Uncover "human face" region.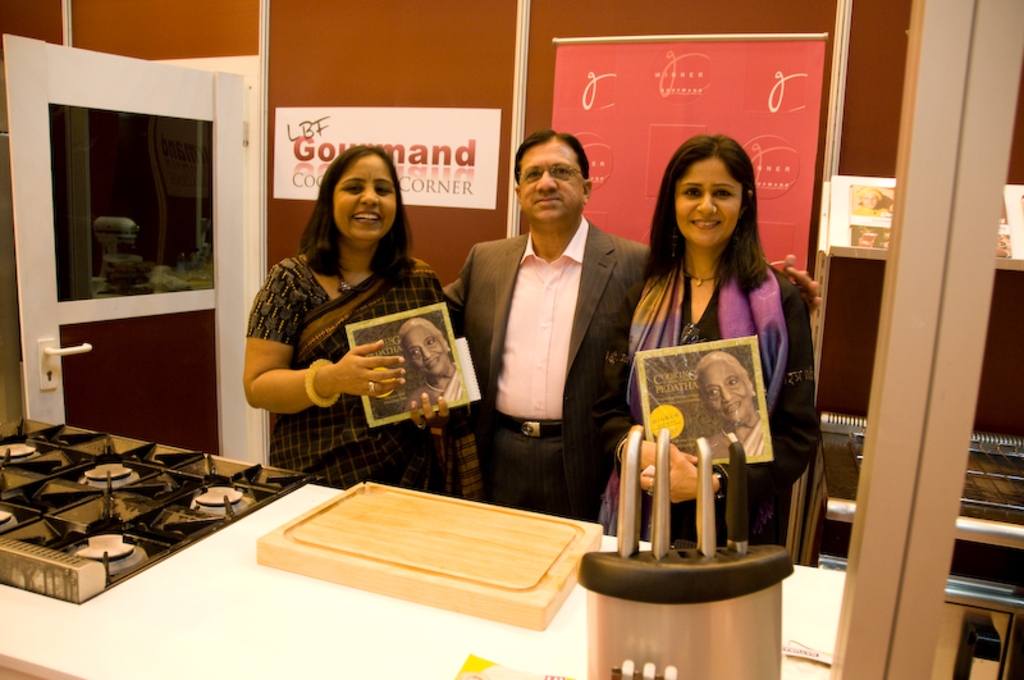
Uncovered: 332,151,401,242.
